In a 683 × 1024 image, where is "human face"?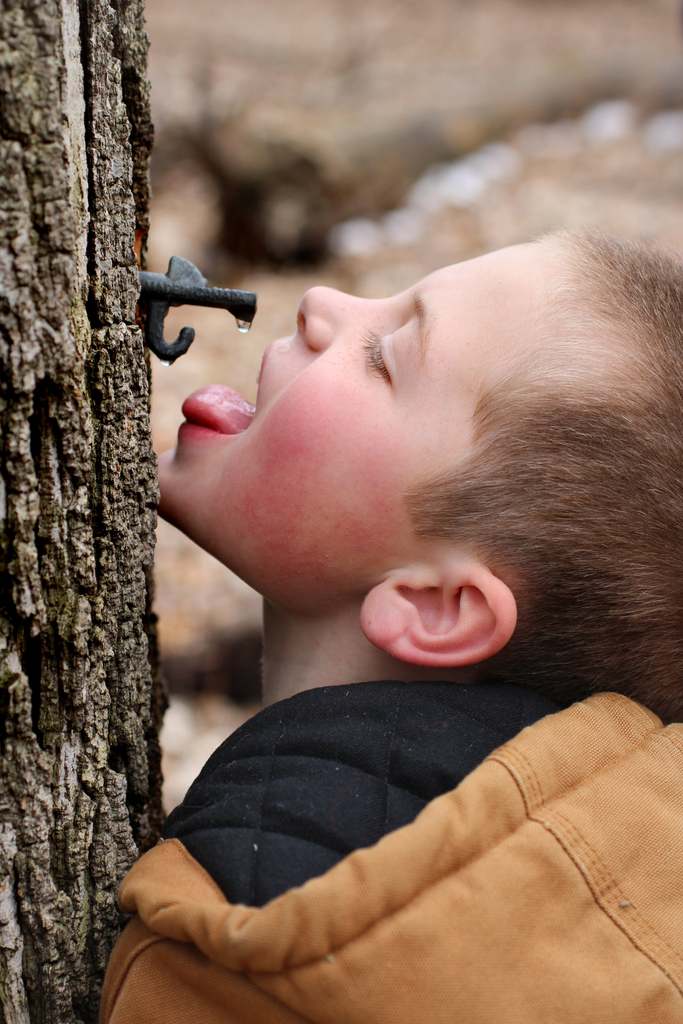
154/237/568/607.
